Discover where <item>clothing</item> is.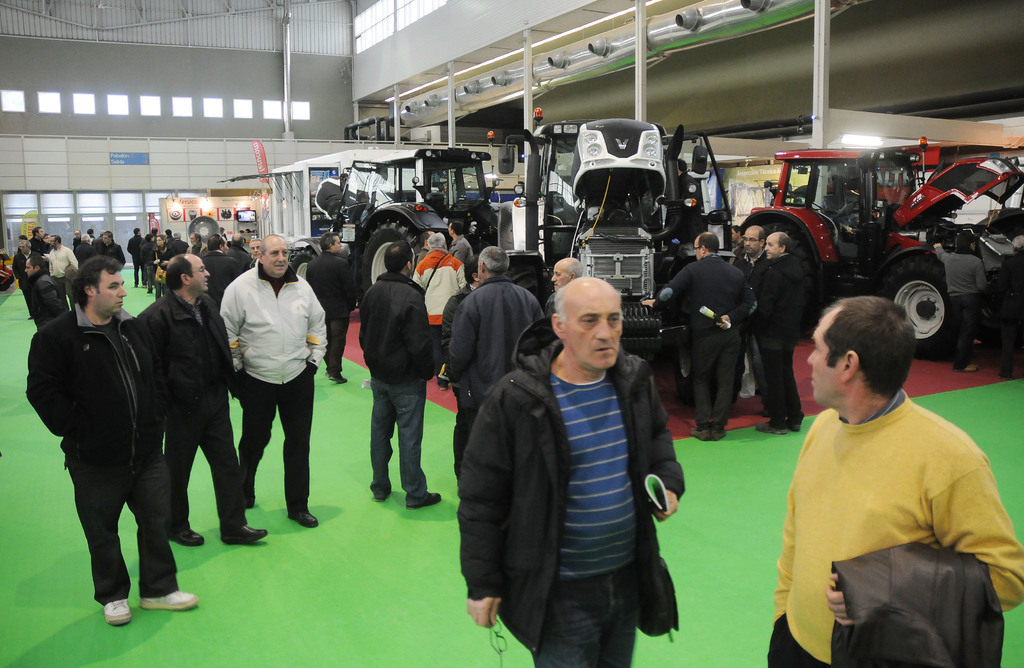
Discovered at bbox=(931, 244, 989, 363).
